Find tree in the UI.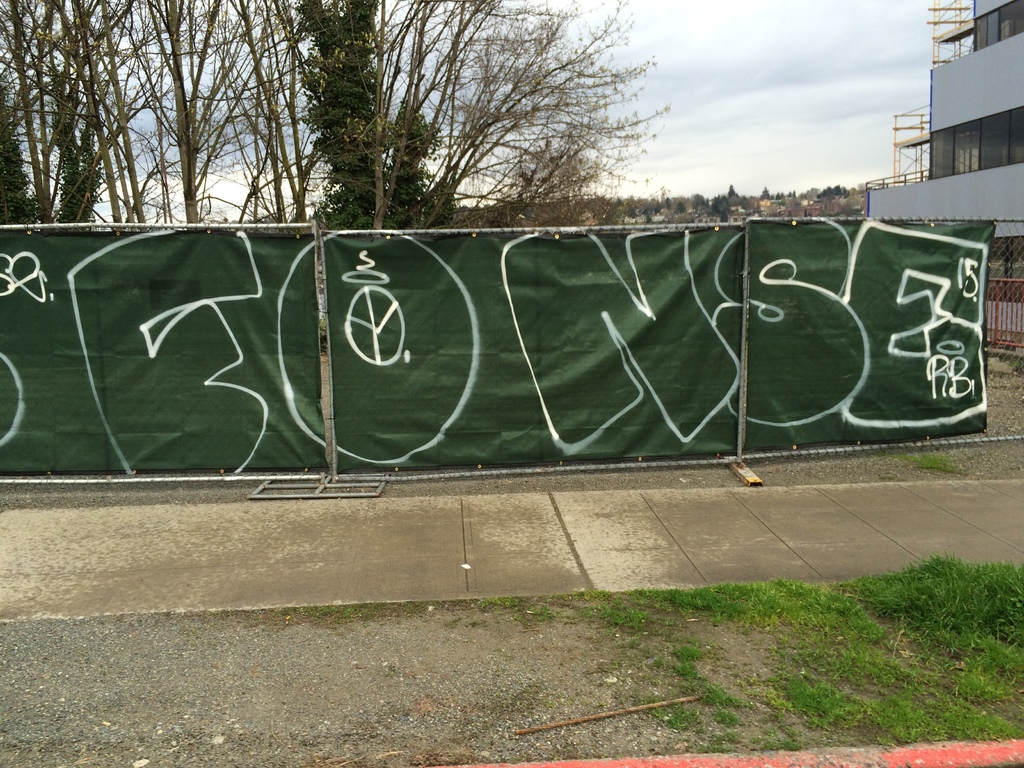
UI element at {"left": 692, "top": 196, "right": 707, "bottom": 213}.
